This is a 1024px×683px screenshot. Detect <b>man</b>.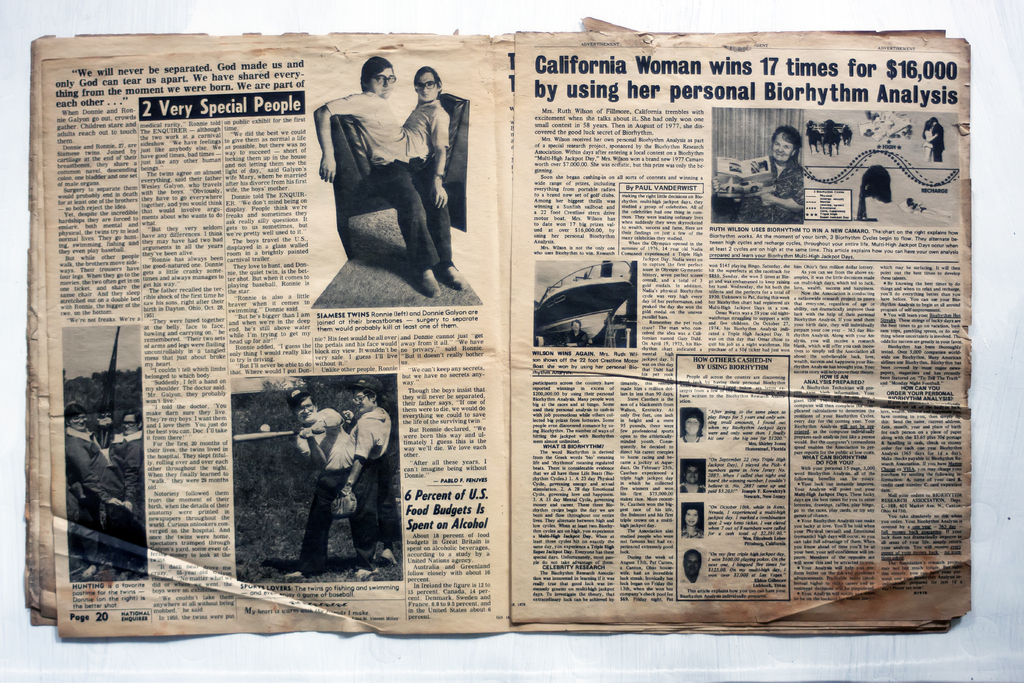
bbox=[398, 65, 475, 302].
